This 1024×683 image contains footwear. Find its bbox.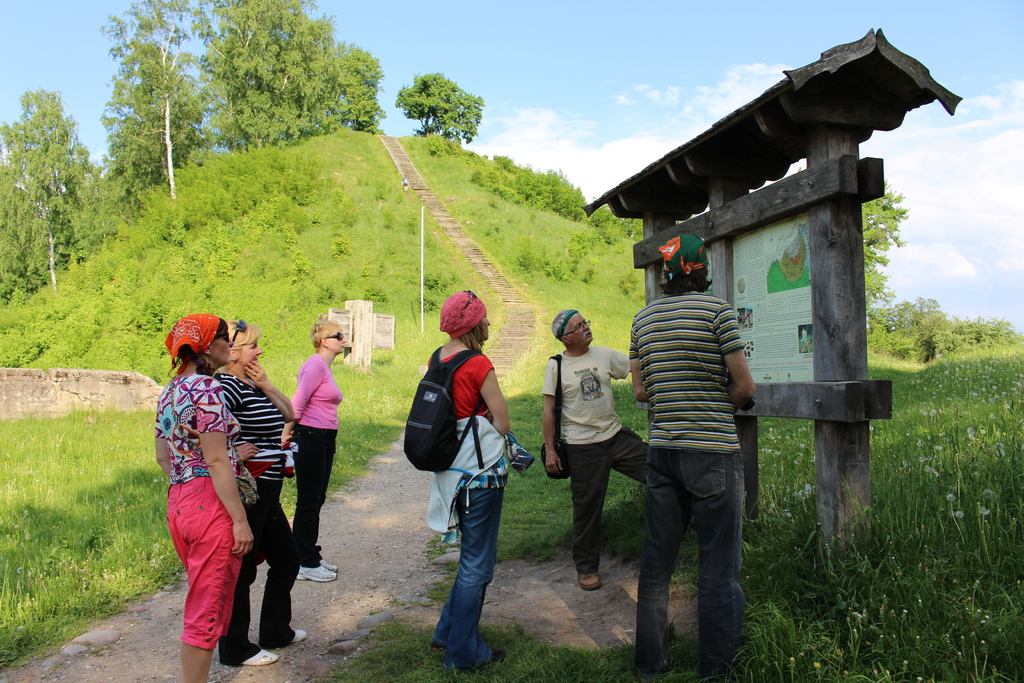
crop(693, 654, 758, 682).
